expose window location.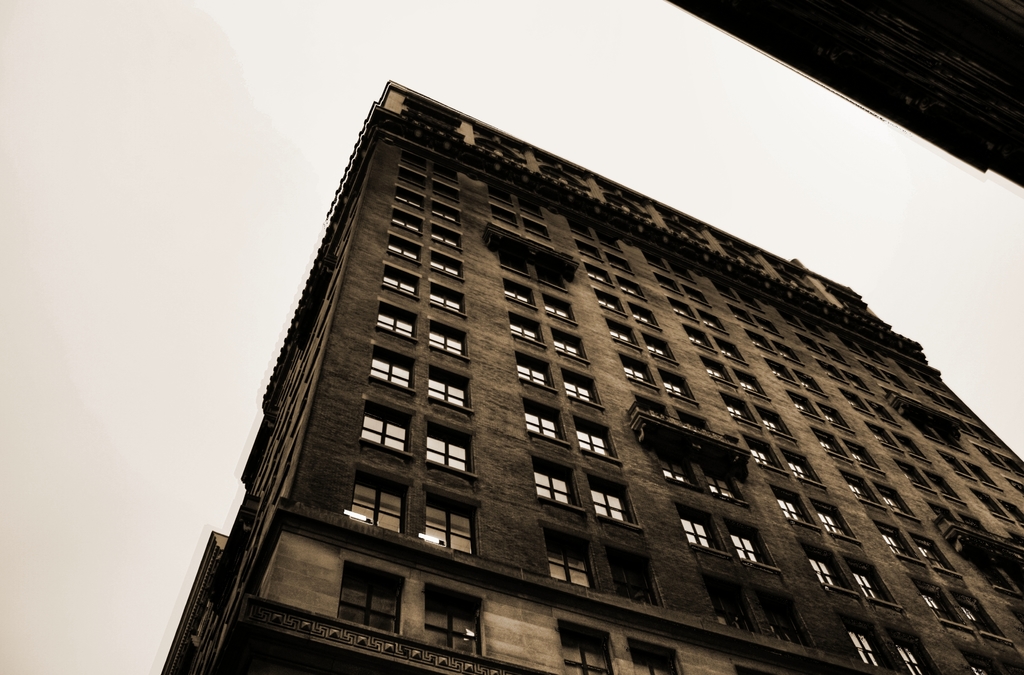
Exposed at region(384, 244, 417, 261).
